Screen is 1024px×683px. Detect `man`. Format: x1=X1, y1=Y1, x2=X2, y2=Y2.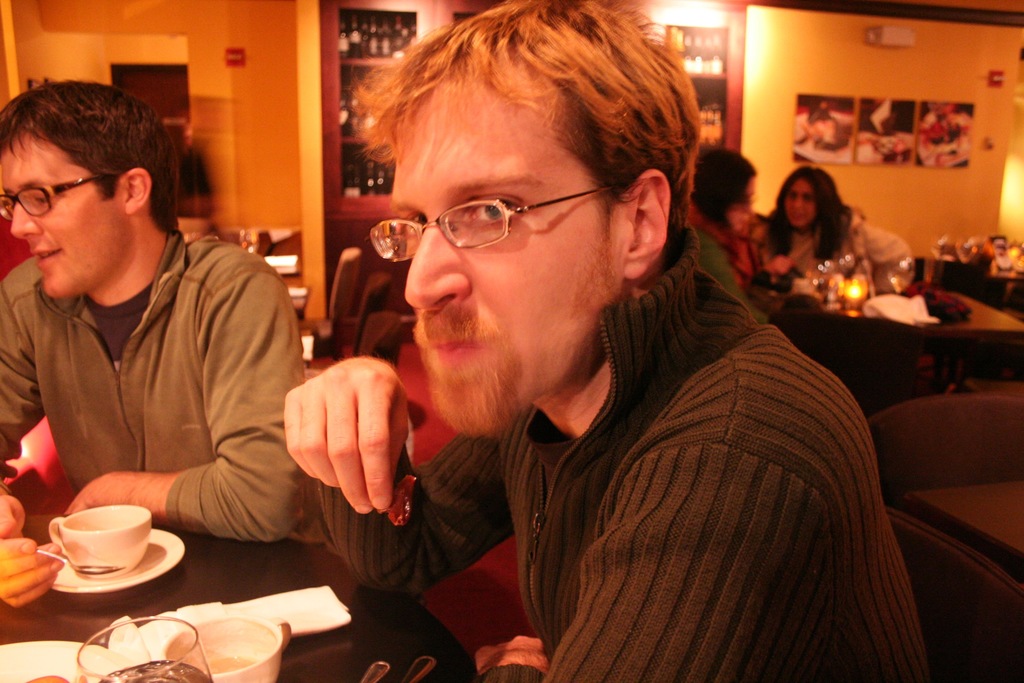
x1=256, y1=36, x2=900, y2=622.
